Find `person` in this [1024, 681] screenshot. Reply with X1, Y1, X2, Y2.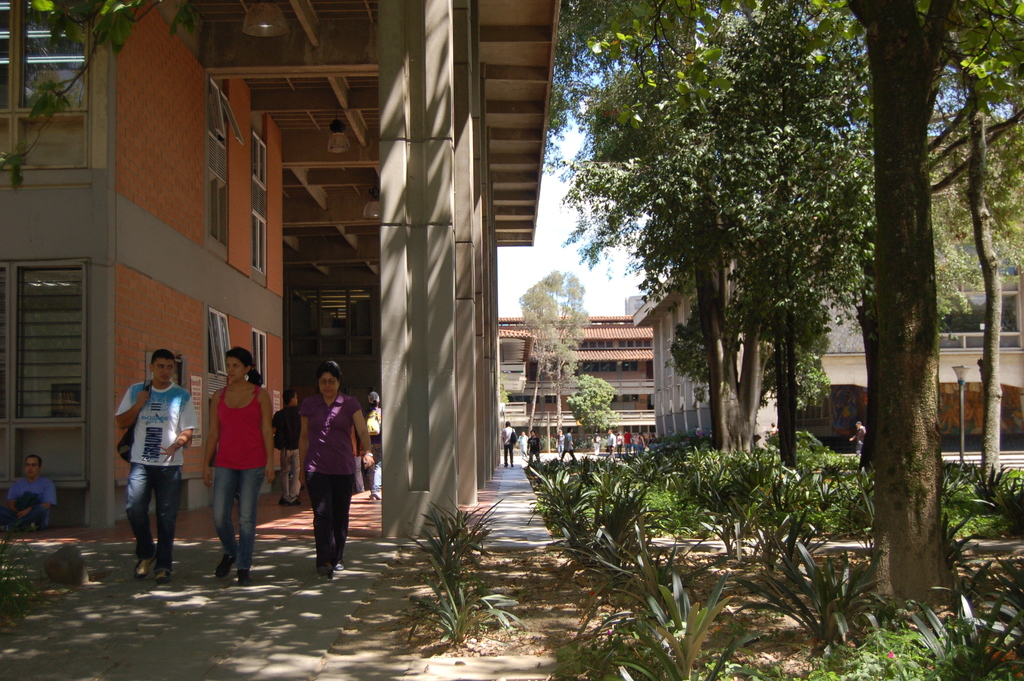
204, 345, 276, 589.
